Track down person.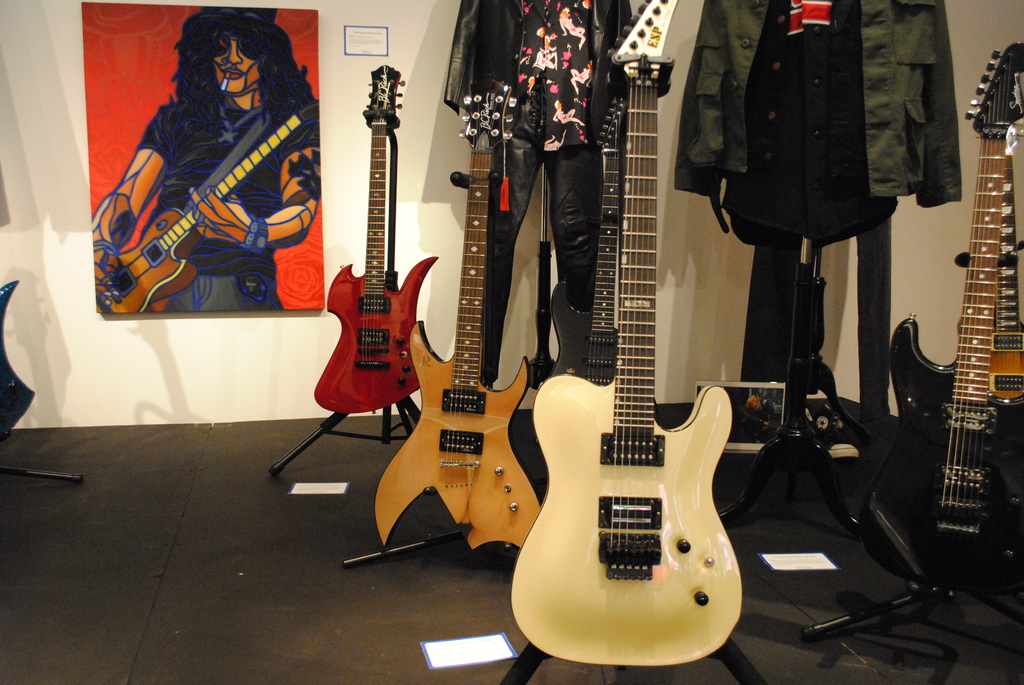
Tracked to box=[118, 28, 337, 370].
